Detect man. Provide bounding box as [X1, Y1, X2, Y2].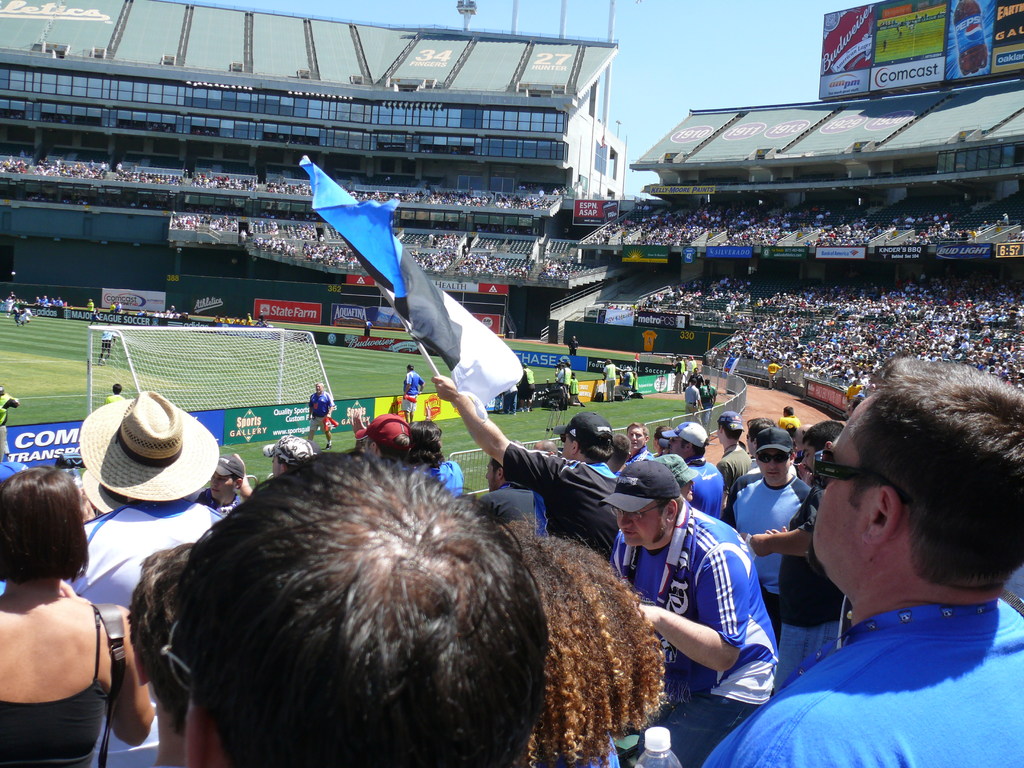
[721, 429, 808, 616].
